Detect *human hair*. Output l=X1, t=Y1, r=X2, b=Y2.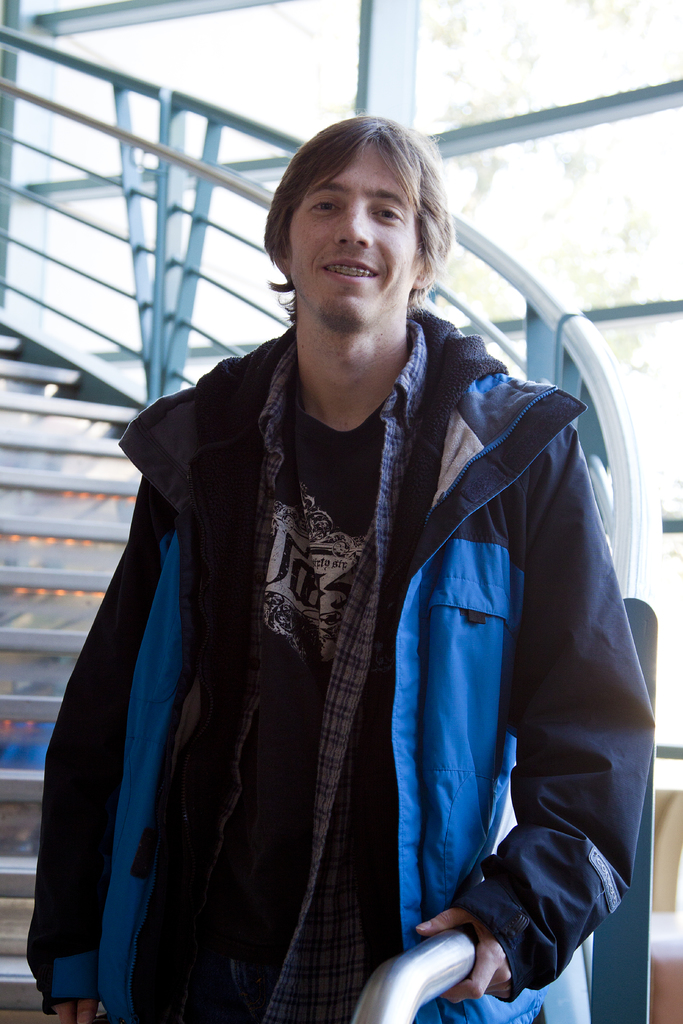
l=274, t=111, r=448, b=288.
